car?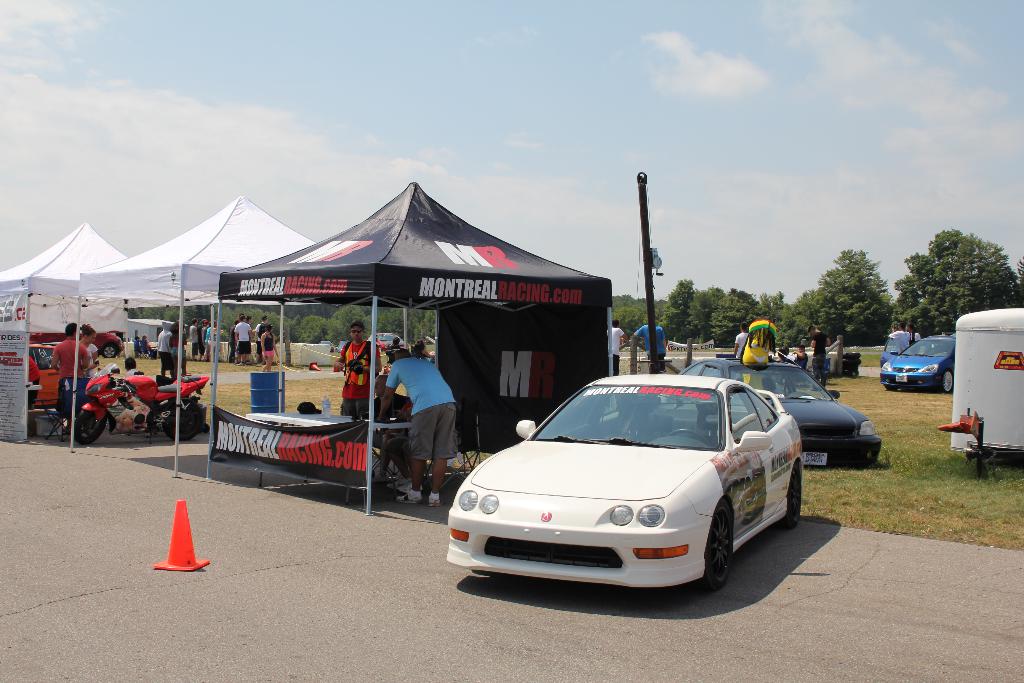
crop(885, 333, 960, 395)
